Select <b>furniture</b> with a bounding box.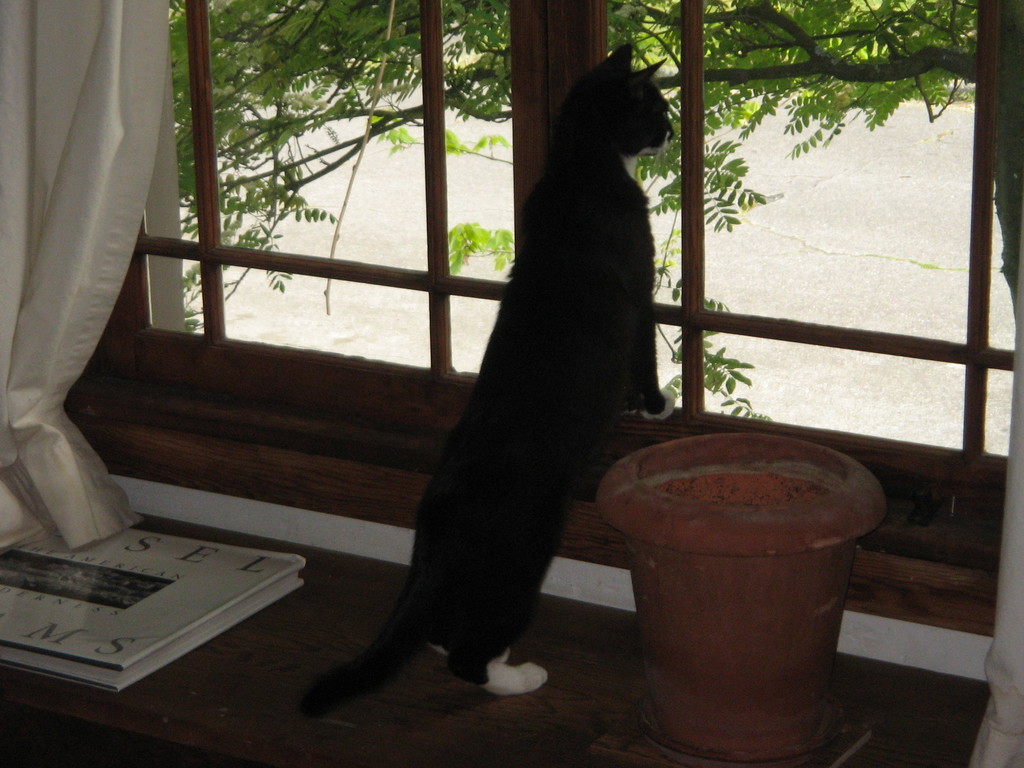
0,508,991,767.
